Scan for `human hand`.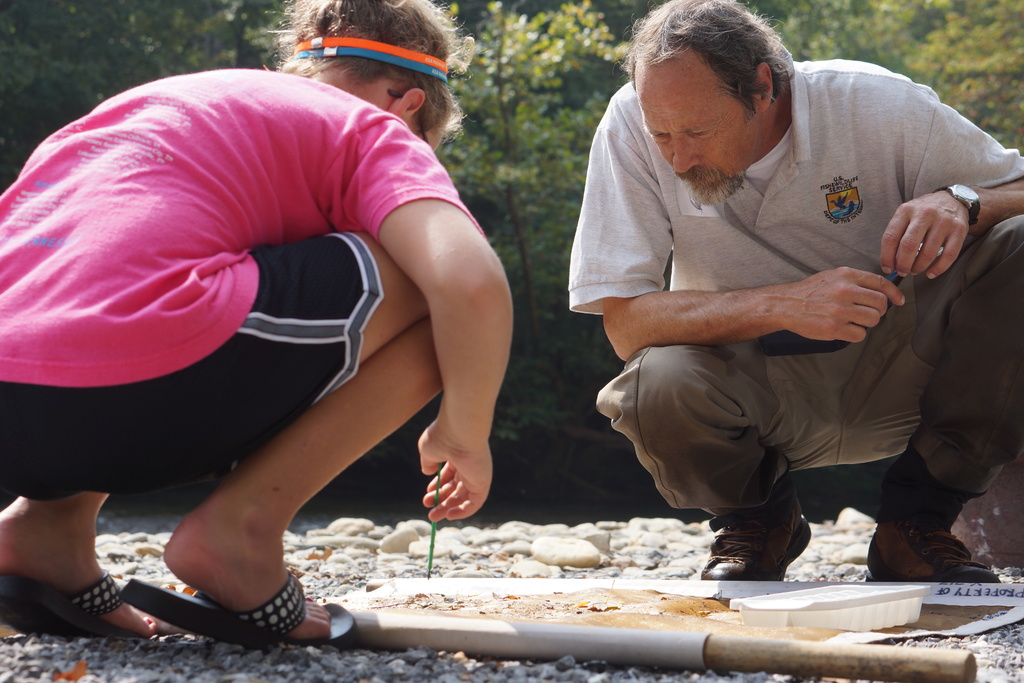
Scan result: (785,264,908,348).
